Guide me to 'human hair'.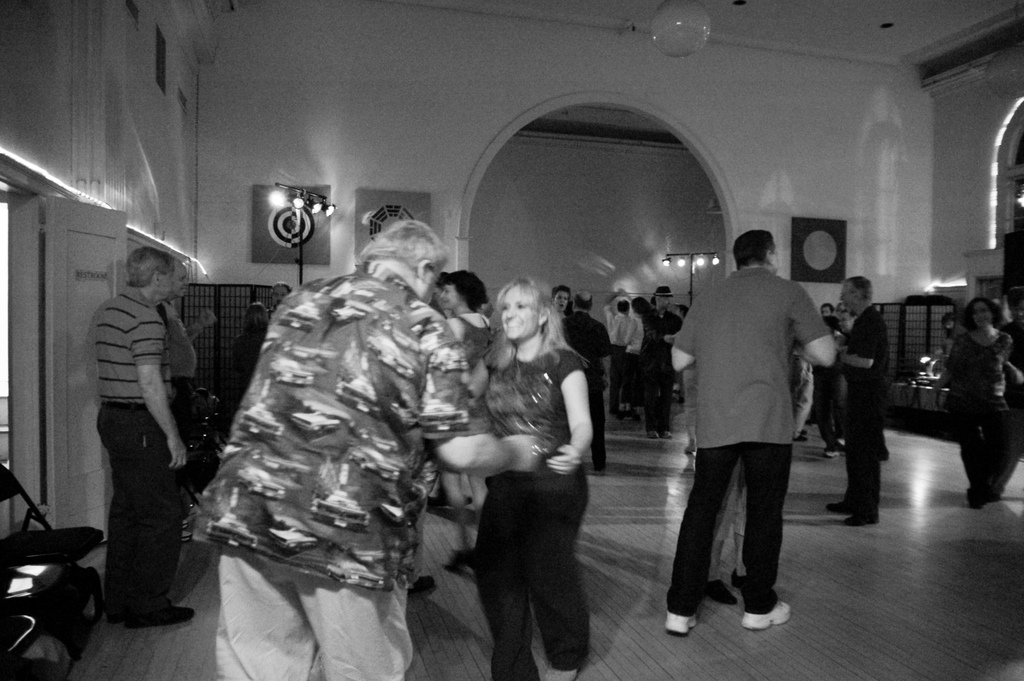
Guidance: (550,285,572,298).
